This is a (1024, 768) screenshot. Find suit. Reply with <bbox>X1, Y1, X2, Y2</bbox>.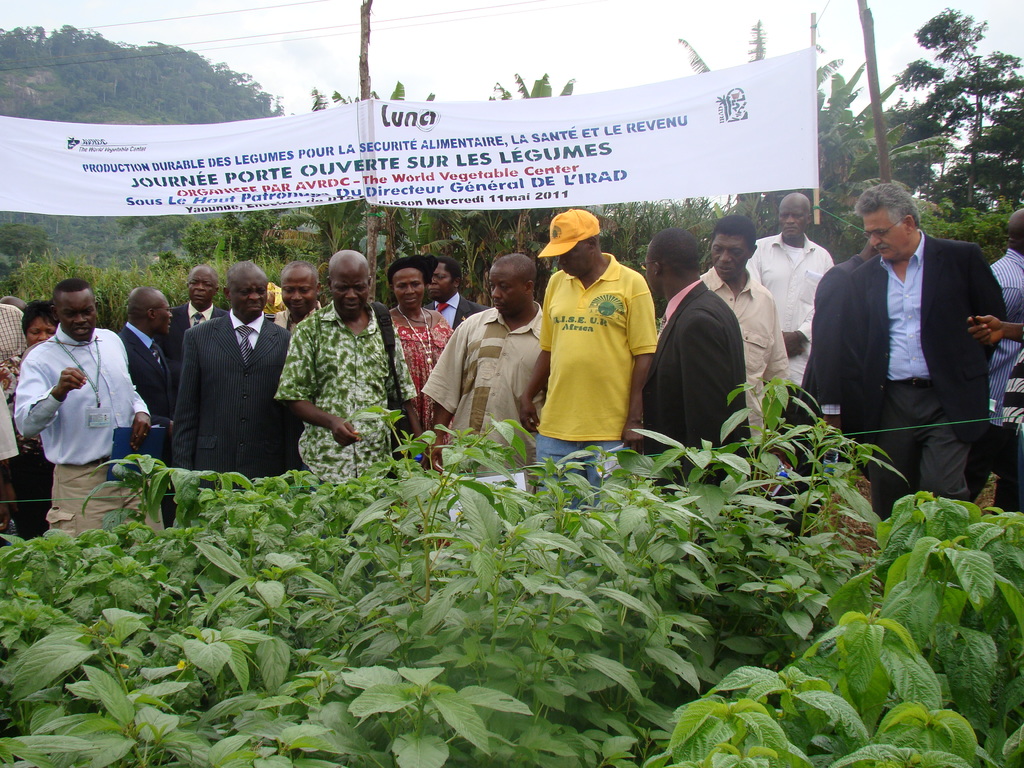
<bbox>159, 304, 225, 341</bbox>.
